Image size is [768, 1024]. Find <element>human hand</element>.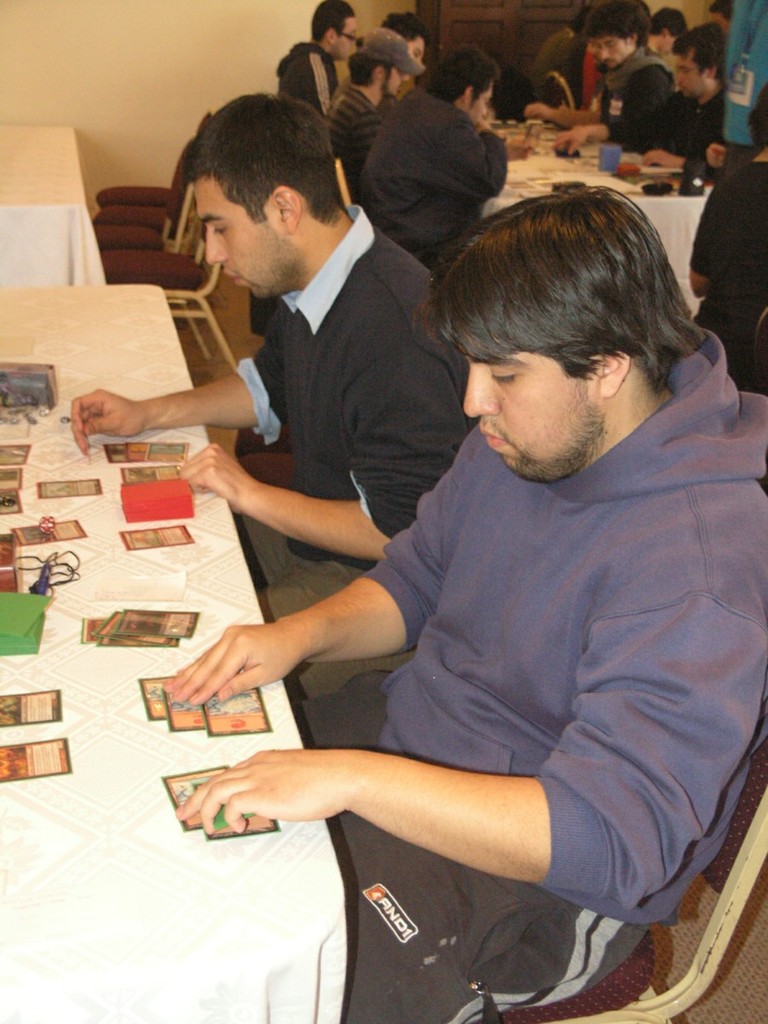
504:137:533:160.
